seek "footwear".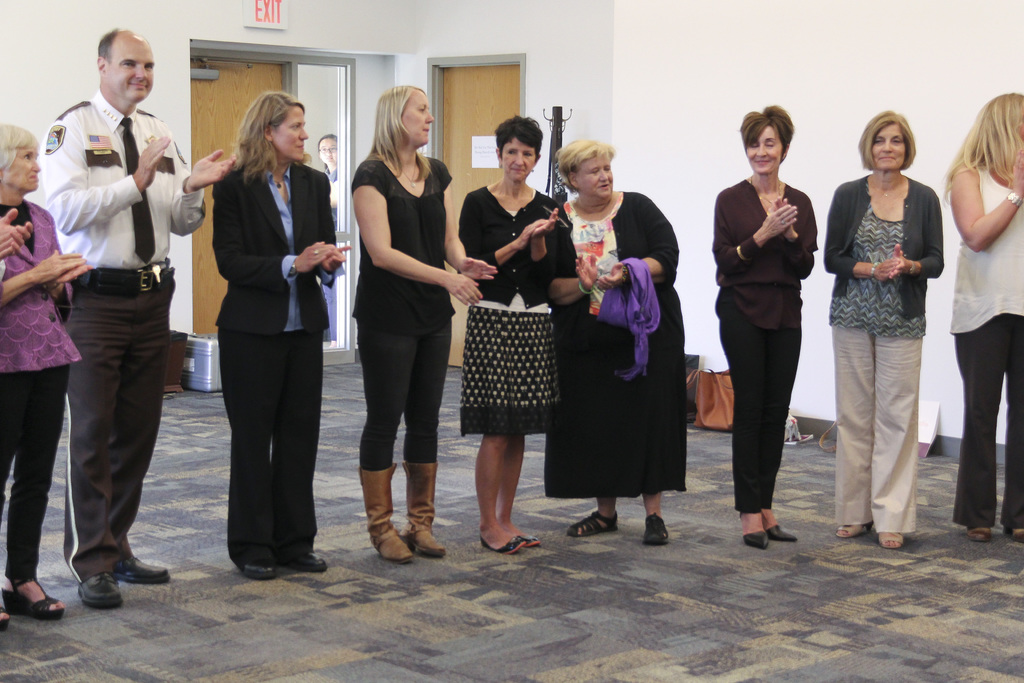
Rect(968, 528, 992, 543).
